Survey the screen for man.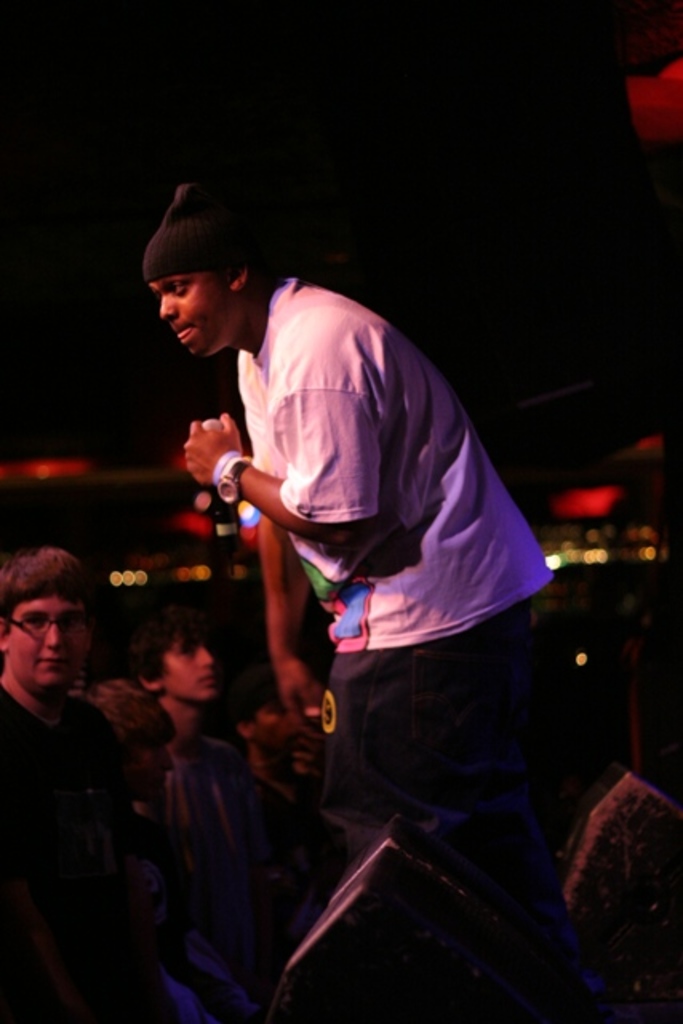
Survey found: <bbox>0, 547, 187, 1022</bbox>.
